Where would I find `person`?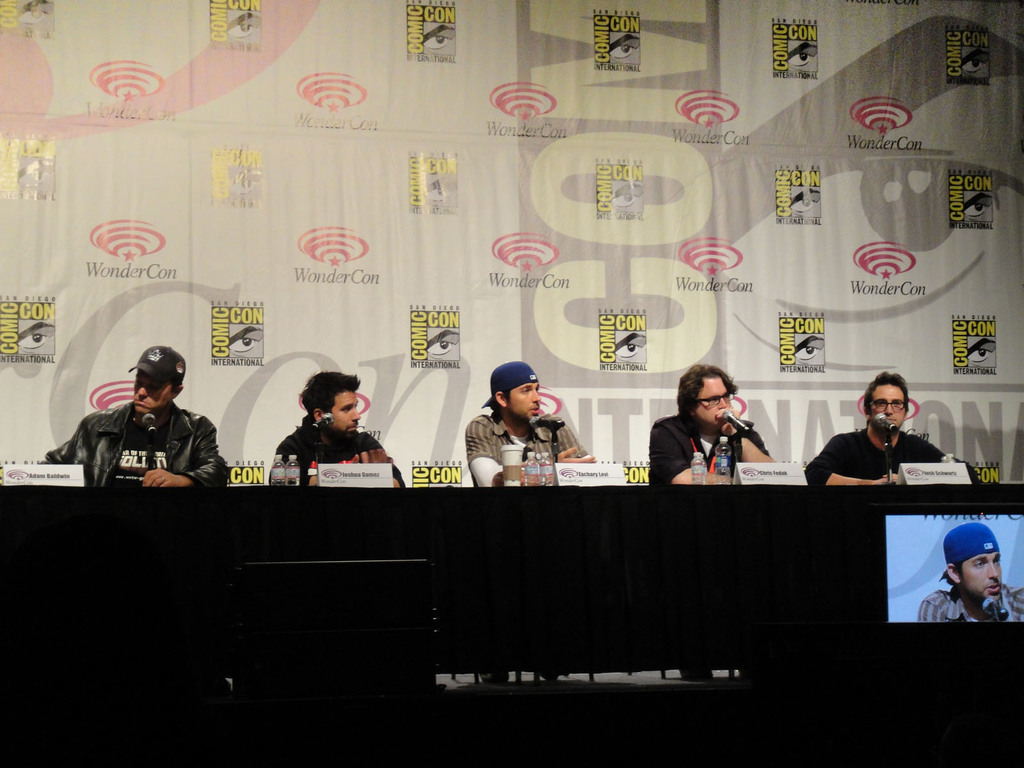
At (467,359,594,488).
